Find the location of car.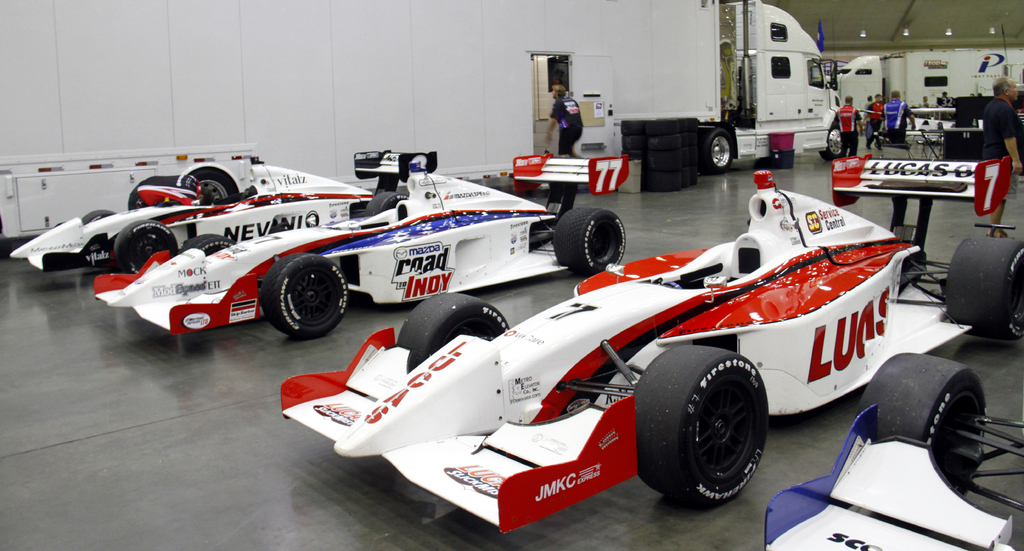
Location: bbox=(87, 147, 627, 340).
